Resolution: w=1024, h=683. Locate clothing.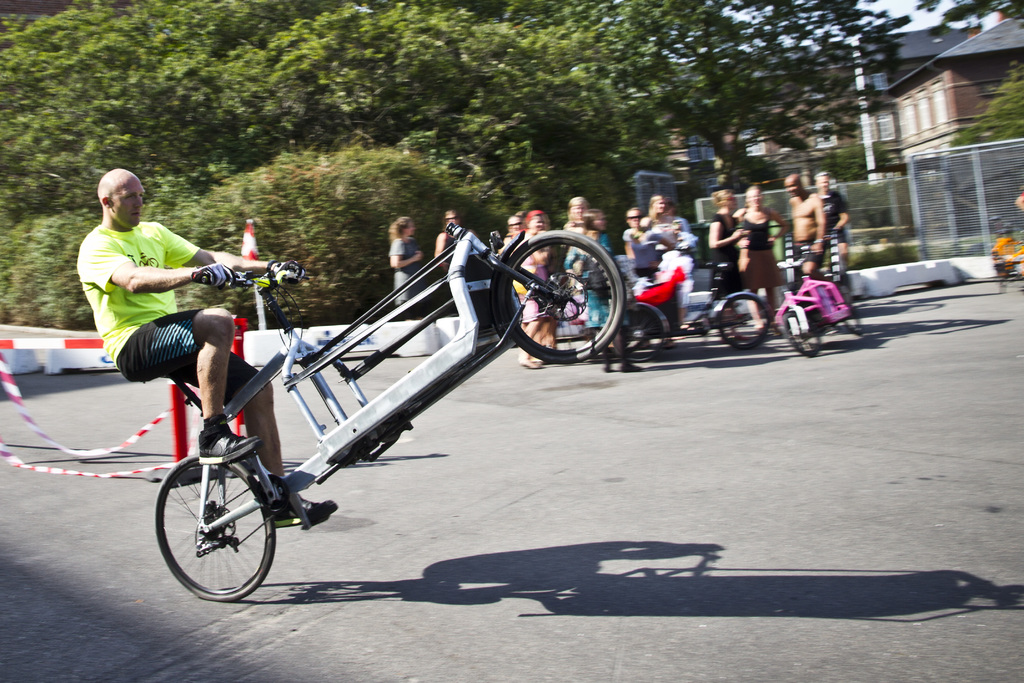
bbox=[709, 206, 731, 306].
